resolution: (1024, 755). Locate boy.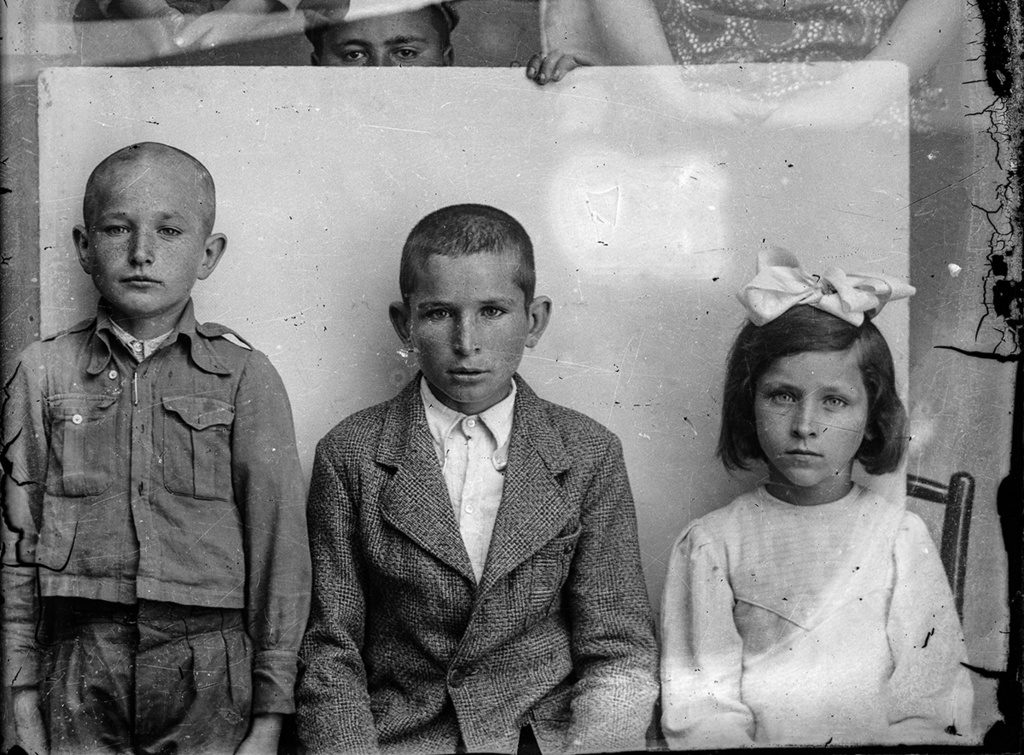
{"x1": 0, "y1": 139, "x2": 318, "y2": 754}.
